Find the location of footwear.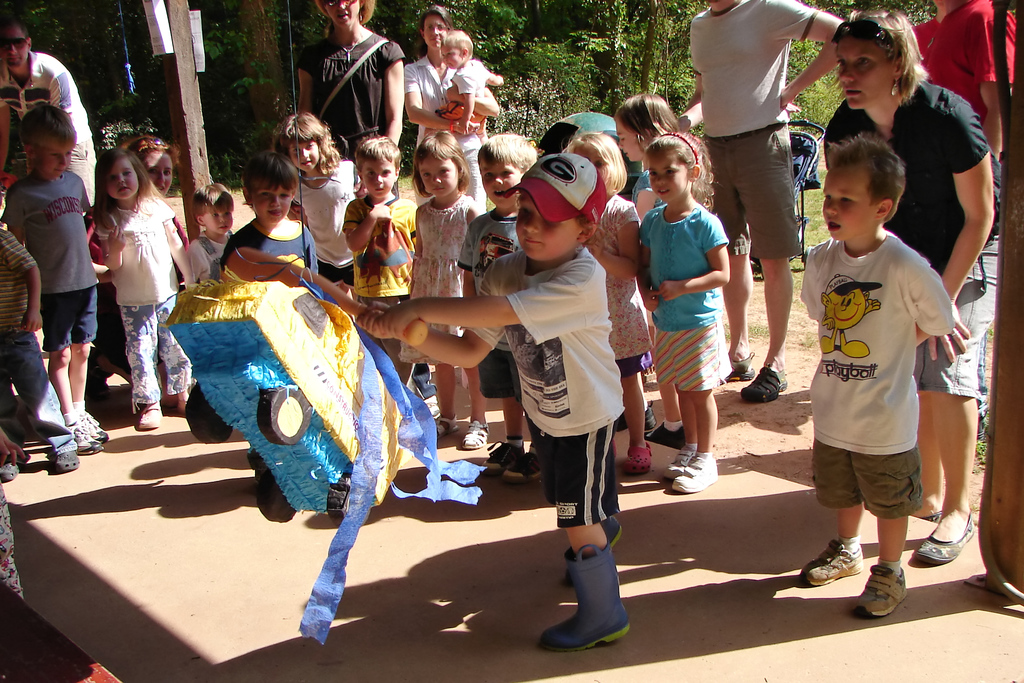
Location: {"x1": 664, "y1": 443, "x2": 700, "y2": 487}.
